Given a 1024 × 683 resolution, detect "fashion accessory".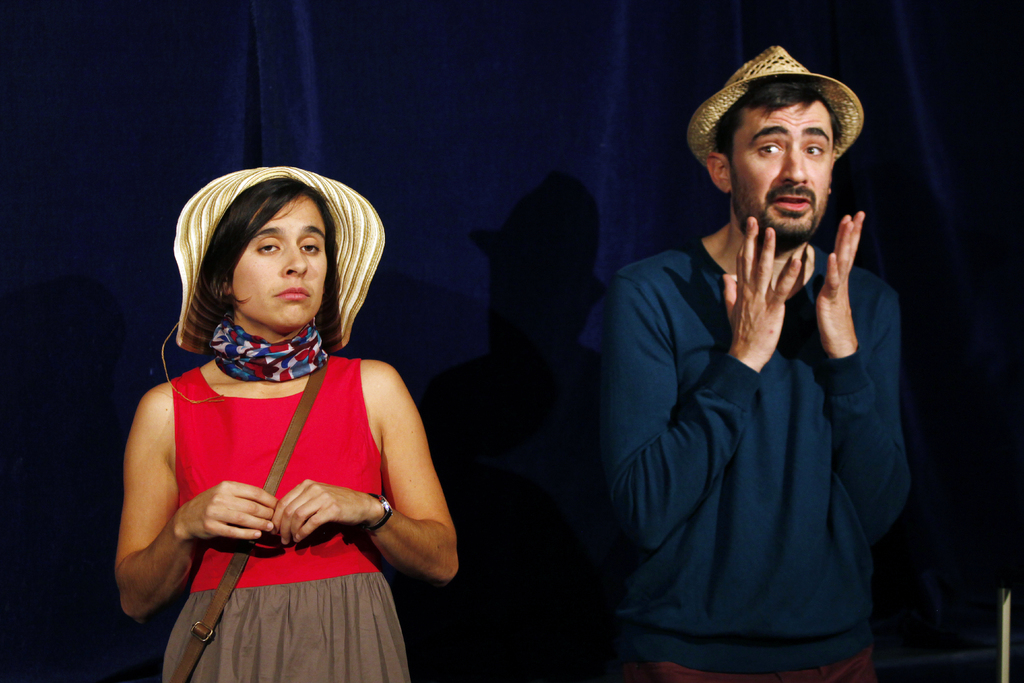
(x1=688, y1=45, x2=863, y2=167).
